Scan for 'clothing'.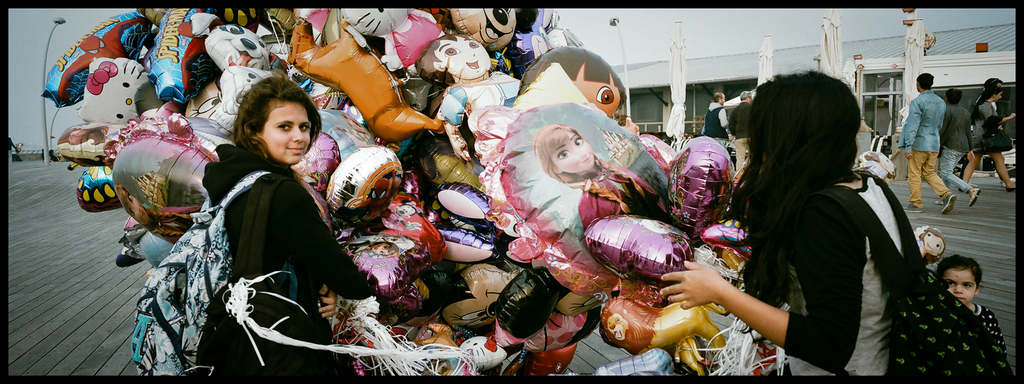
Scan result: [895,88,950,205].
